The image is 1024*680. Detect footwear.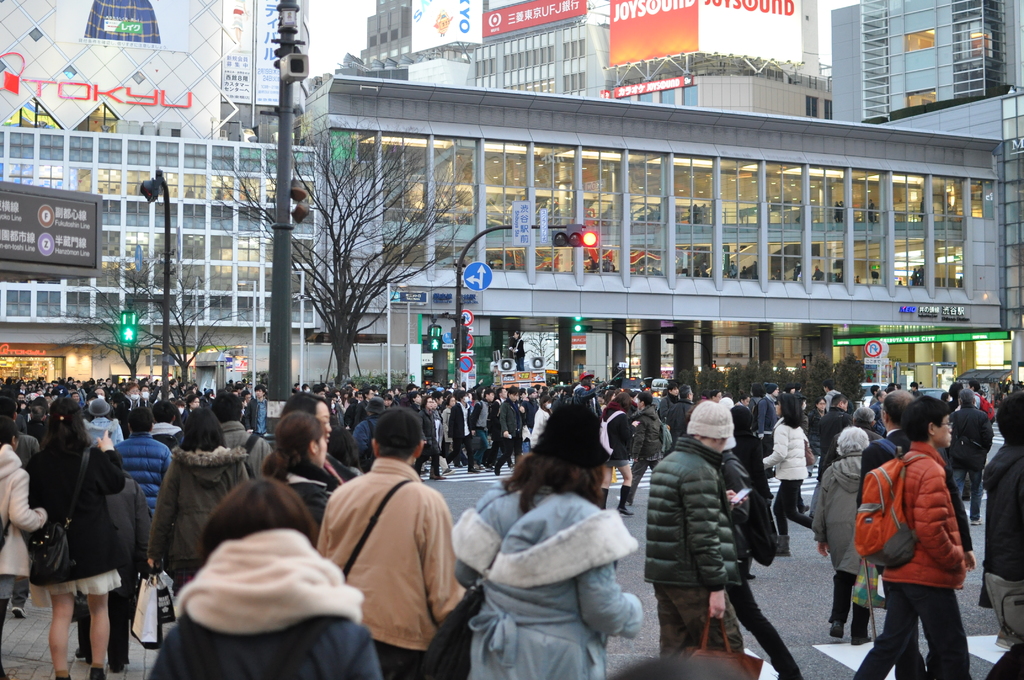
Detection: 849,635,874,647.
